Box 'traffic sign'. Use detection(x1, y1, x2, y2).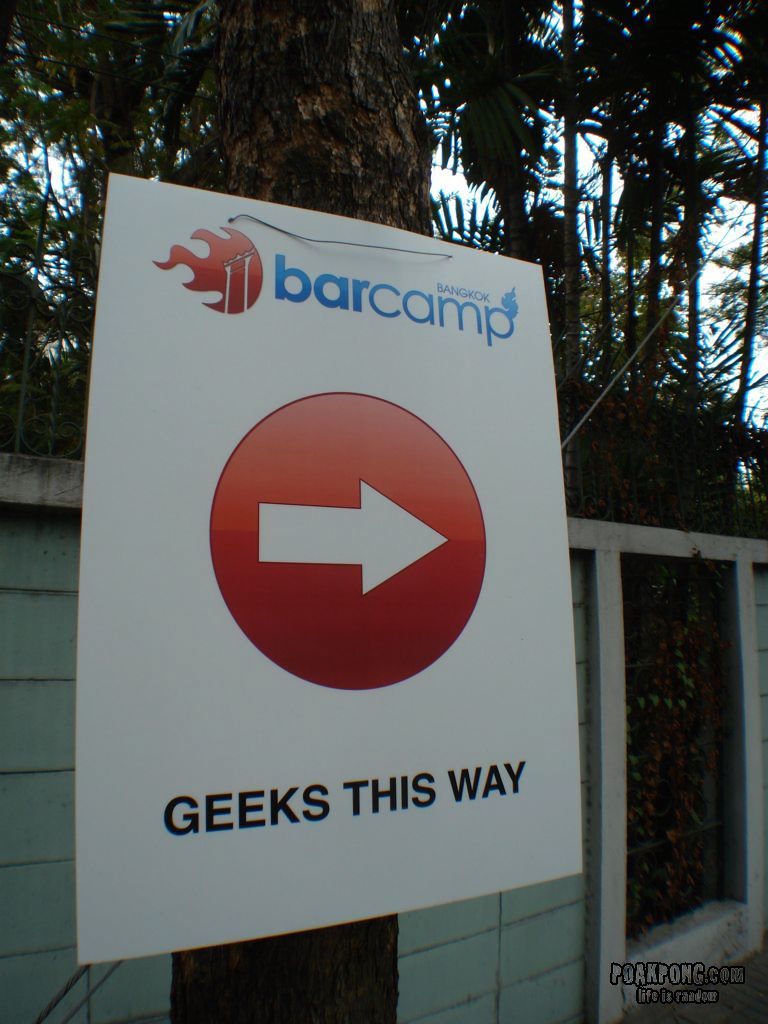
detection(77, 176, 593, 969).
